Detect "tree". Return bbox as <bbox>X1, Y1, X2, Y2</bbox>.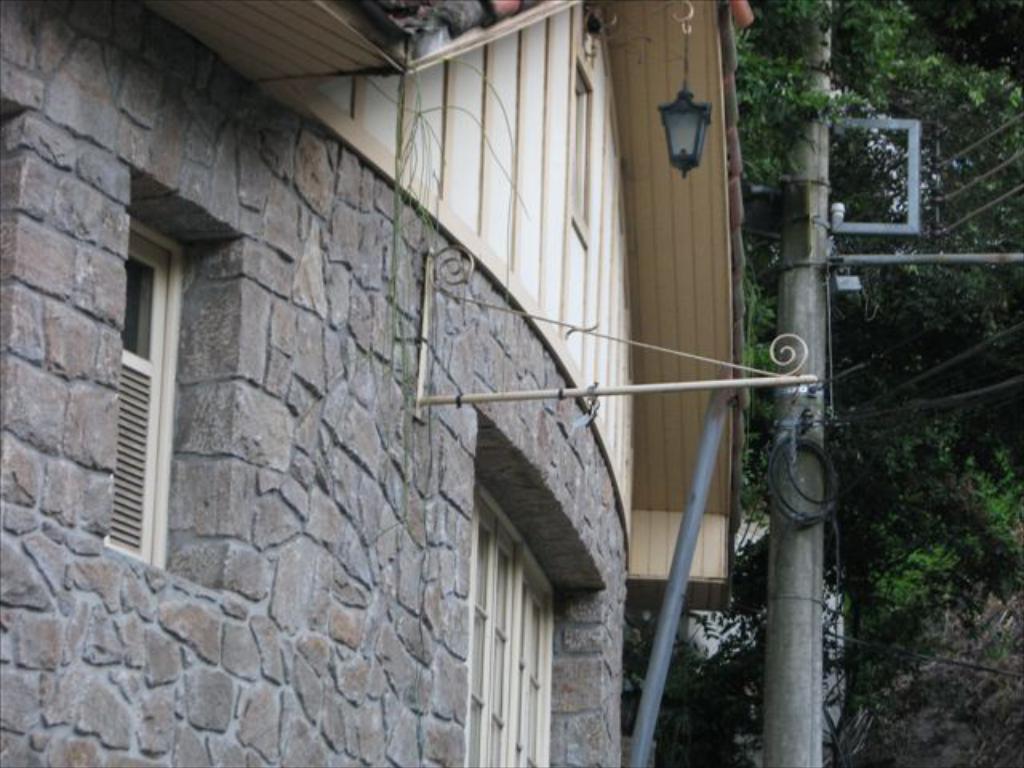
<bbox>685, 3, 1022, 766</bbox>.
